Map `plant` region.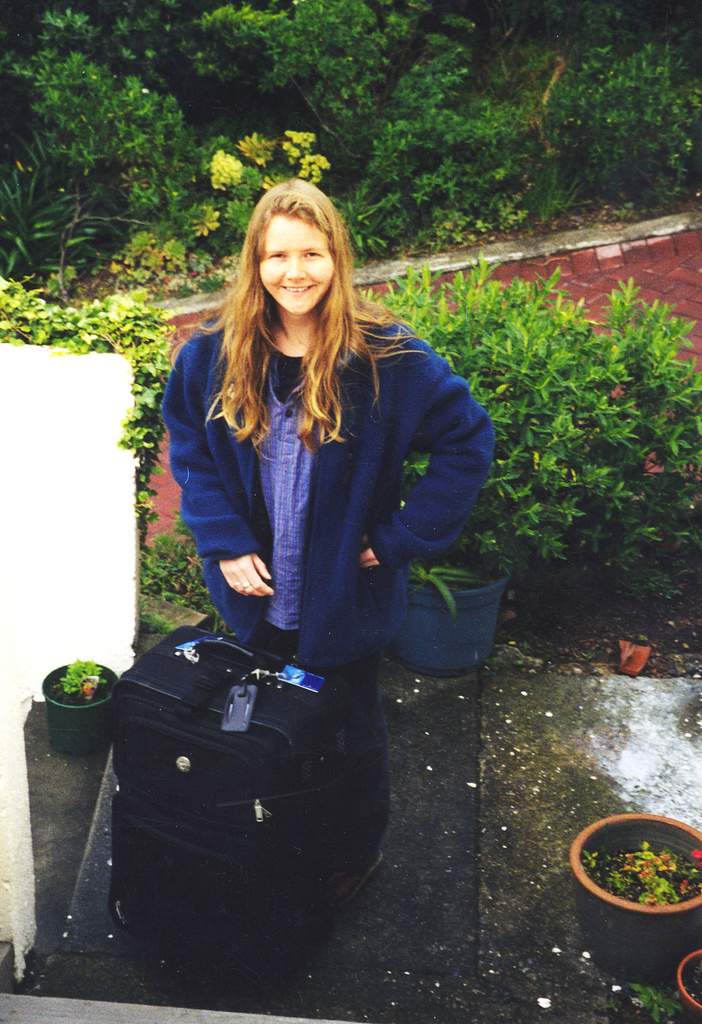
Mapped to (618, 976, 695, 1023).
